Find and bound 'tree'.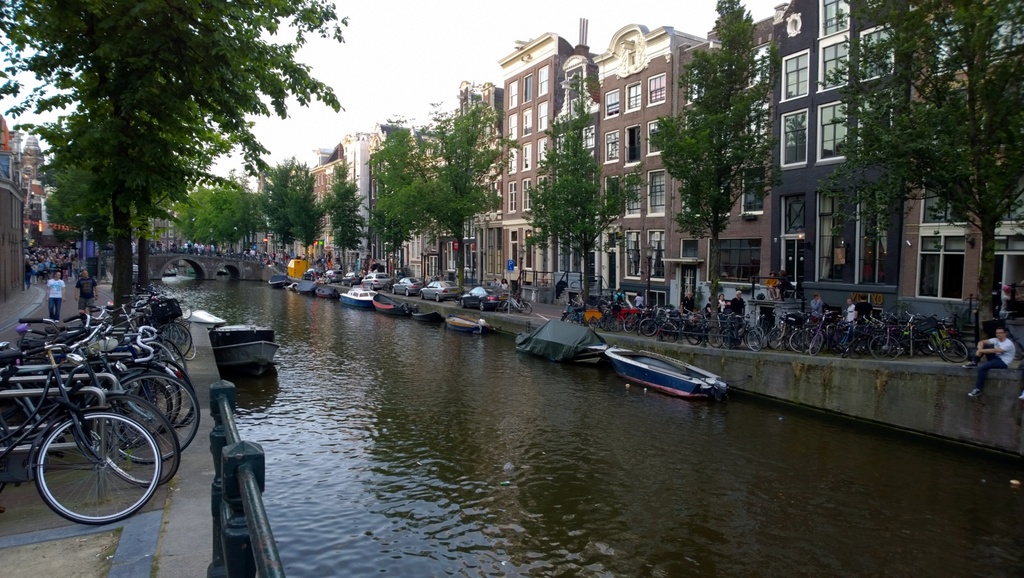
Bound: bbox(826, 0, 961, 309).
